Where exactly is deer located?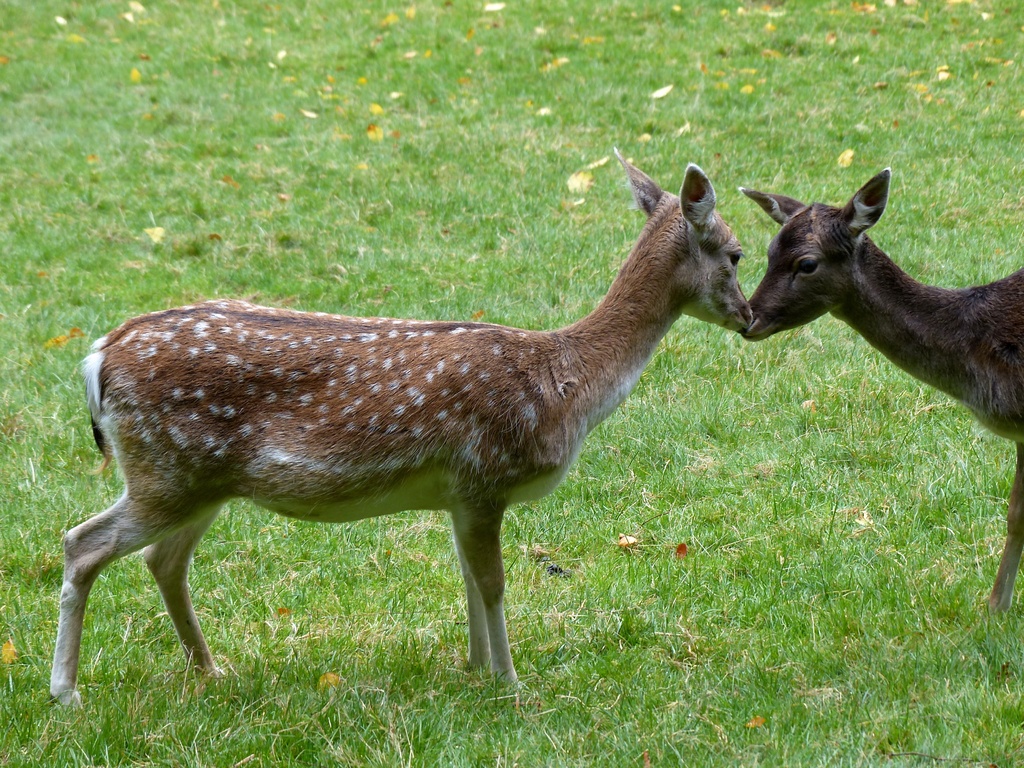
Its bounding box is 49,151,755,714.
